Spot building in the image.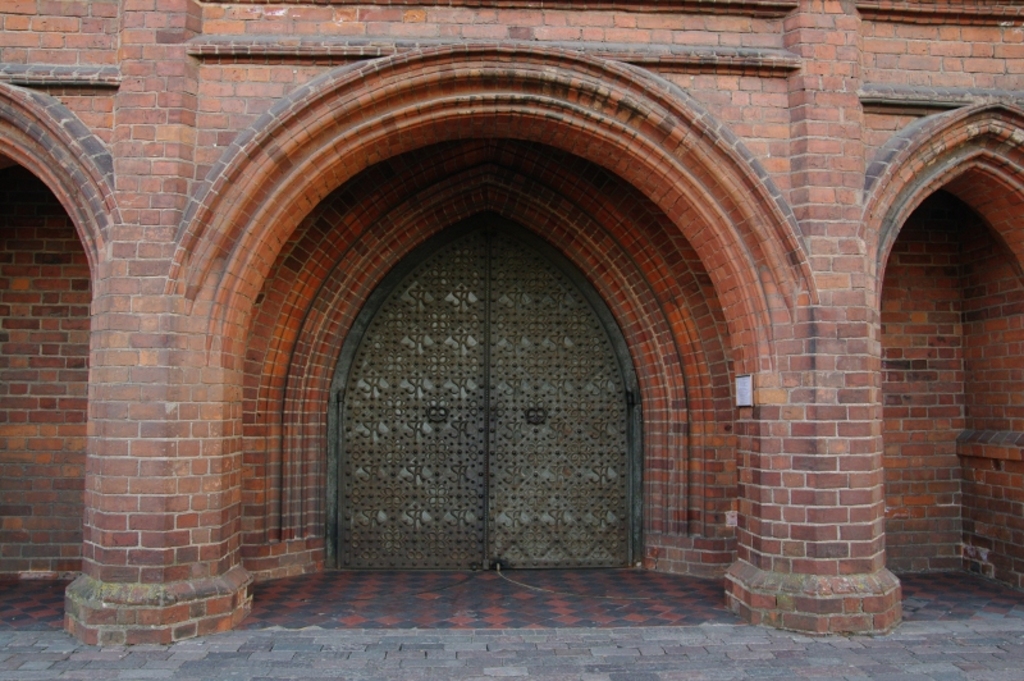
building found at 0 0 1023 650.
